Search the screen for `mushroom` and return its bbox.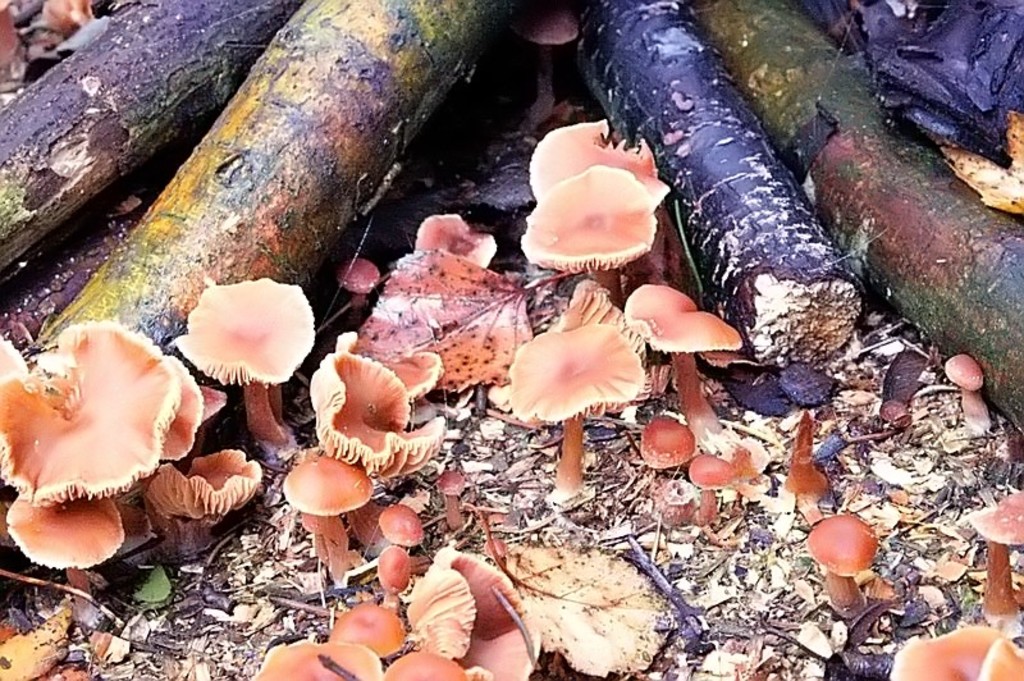
Found: 494, 294, 658, 515.
